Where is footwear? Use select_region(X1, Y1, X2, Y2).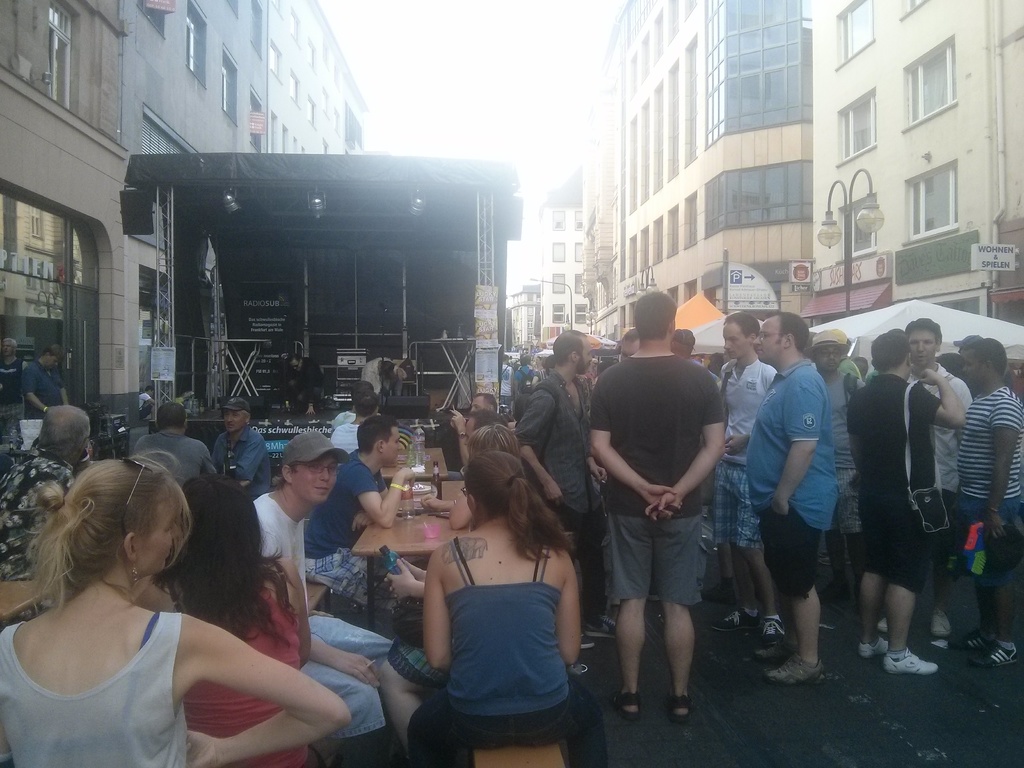
select_region(982, 636, 1020, 667).
